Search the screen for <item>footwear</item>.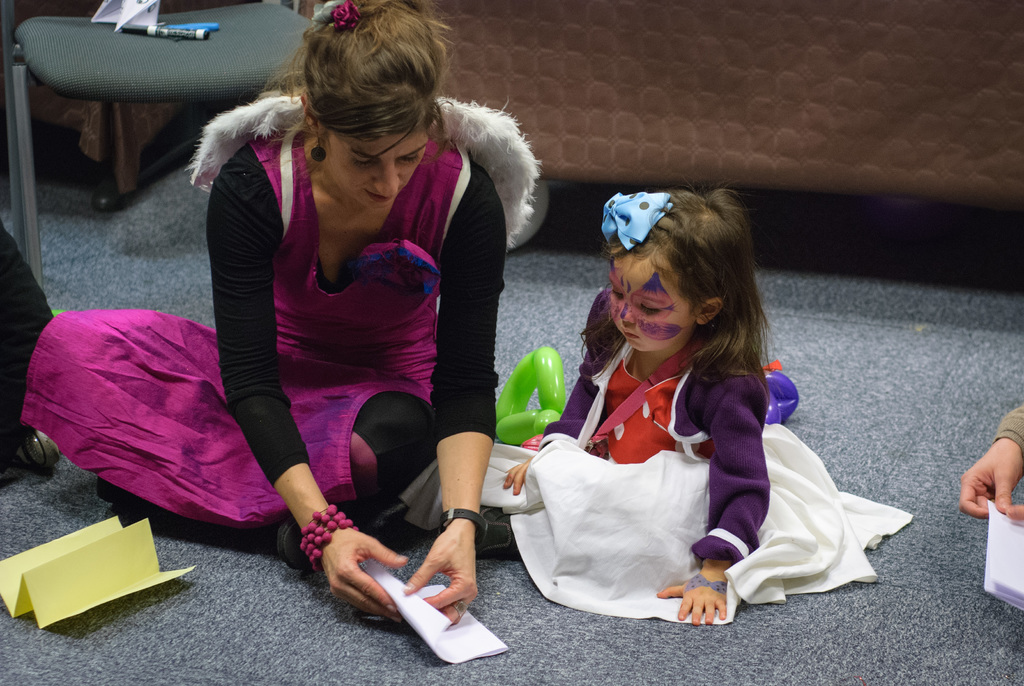
Found at (left=15, top=432, right=60, bottom=470).
